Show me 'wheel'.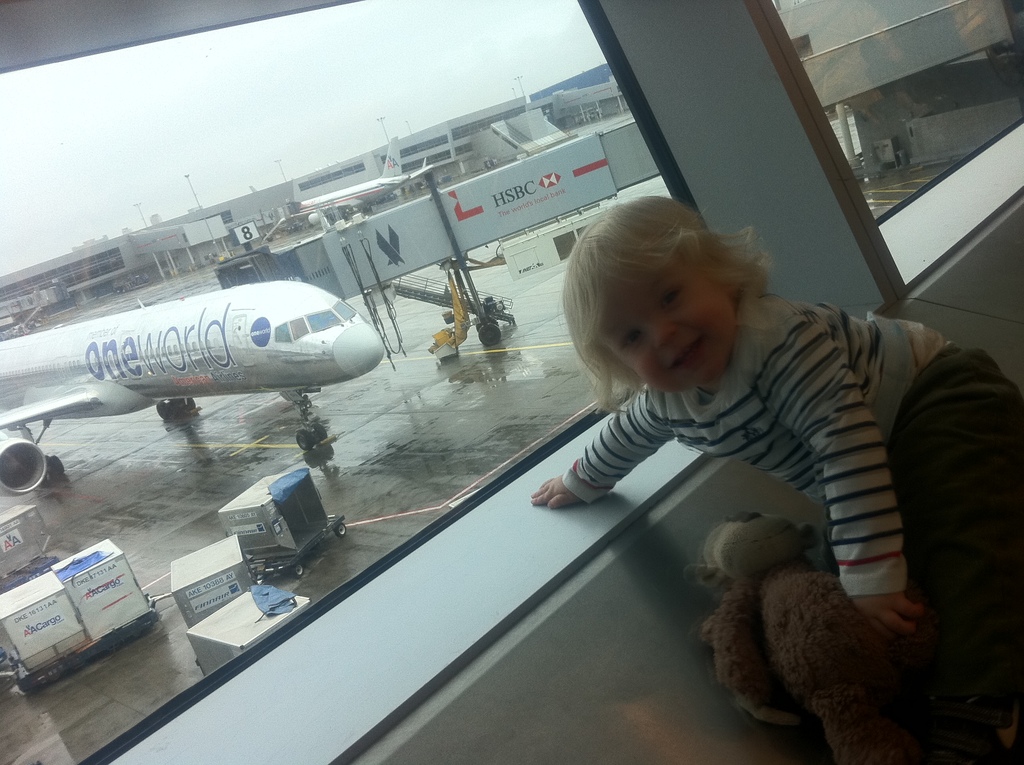
'wheel' is here: l=49, t=452, r=63, b=478.
